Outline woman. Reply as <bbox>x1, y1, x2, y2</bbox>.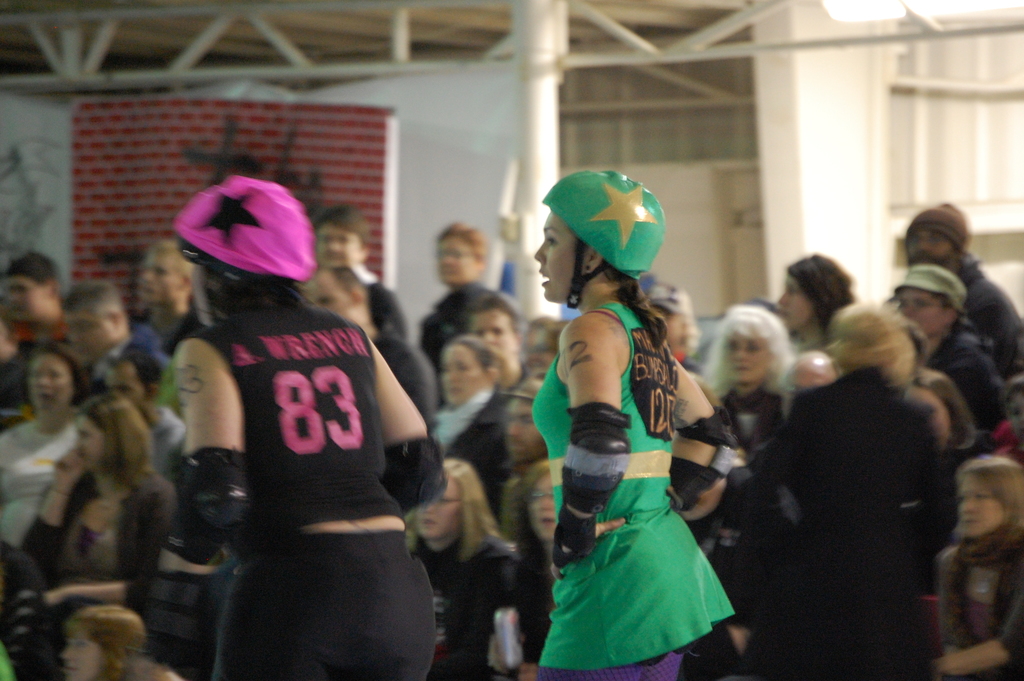
<bbox>19, 388, 172, 680</bbox>.
